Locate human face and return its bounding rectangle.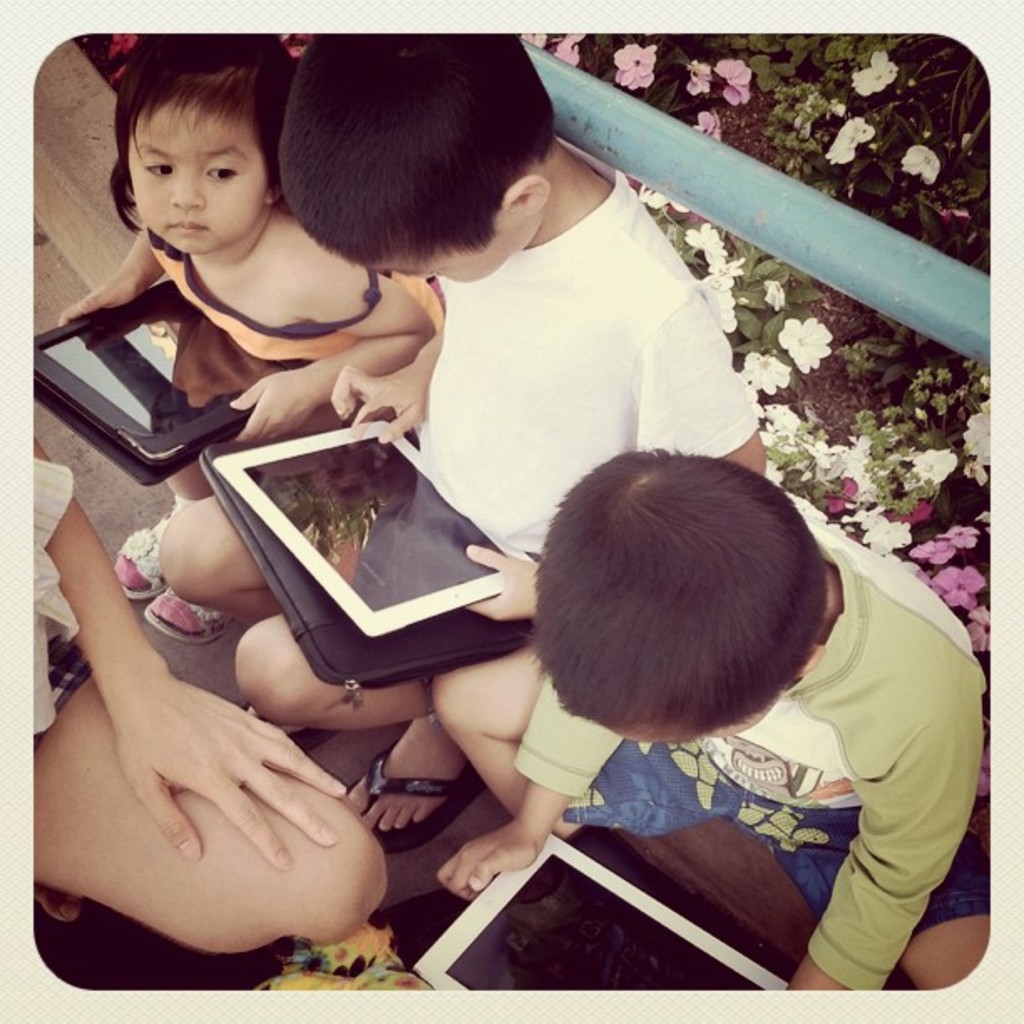
left=371, top=221, right=522, bottom=281.
